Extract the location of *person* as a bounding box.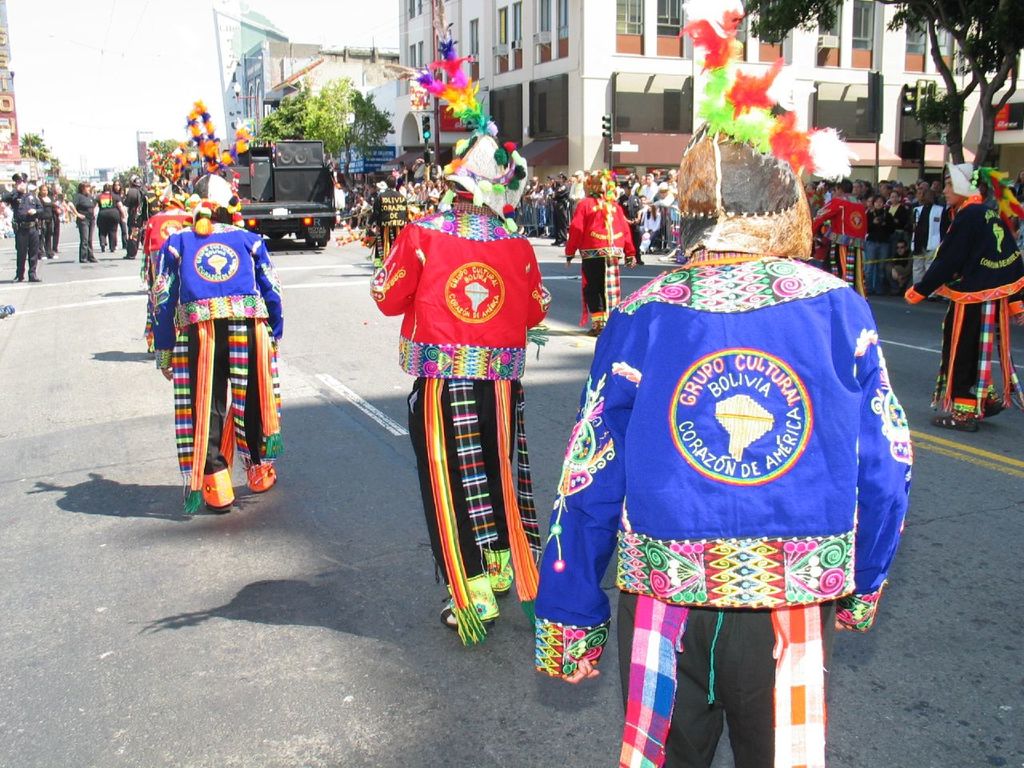
(left=6, top=172, right=48, bottom=242).
